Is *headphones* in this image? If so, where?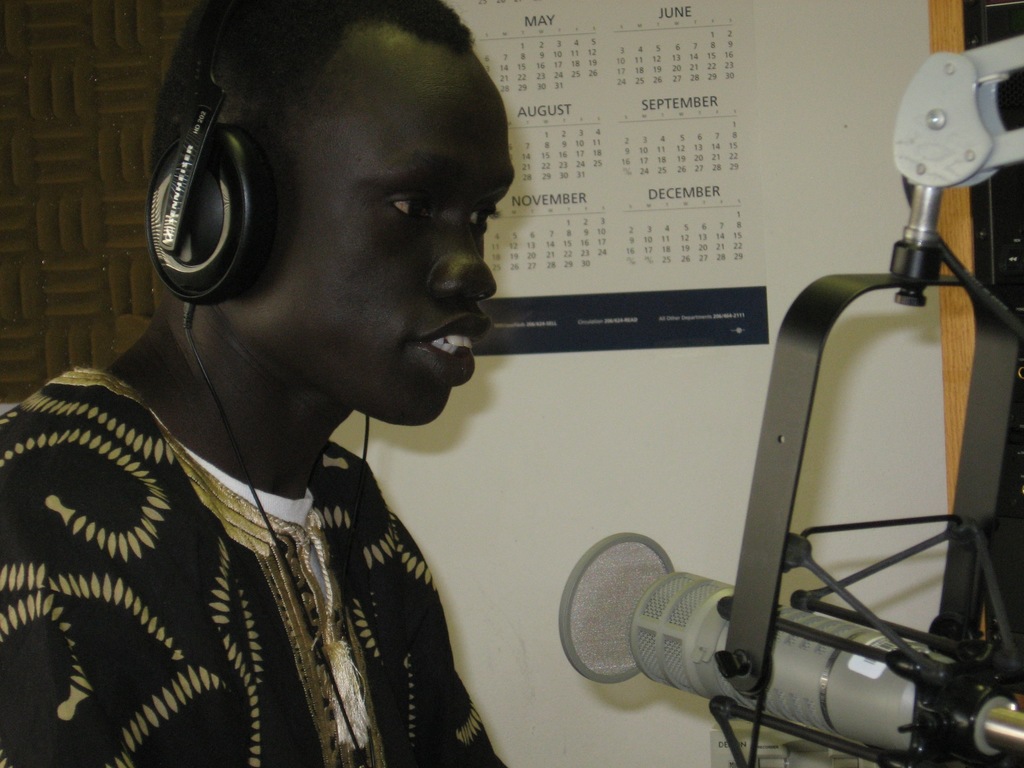
Yes, at detection(147, 0, 279, 312).
